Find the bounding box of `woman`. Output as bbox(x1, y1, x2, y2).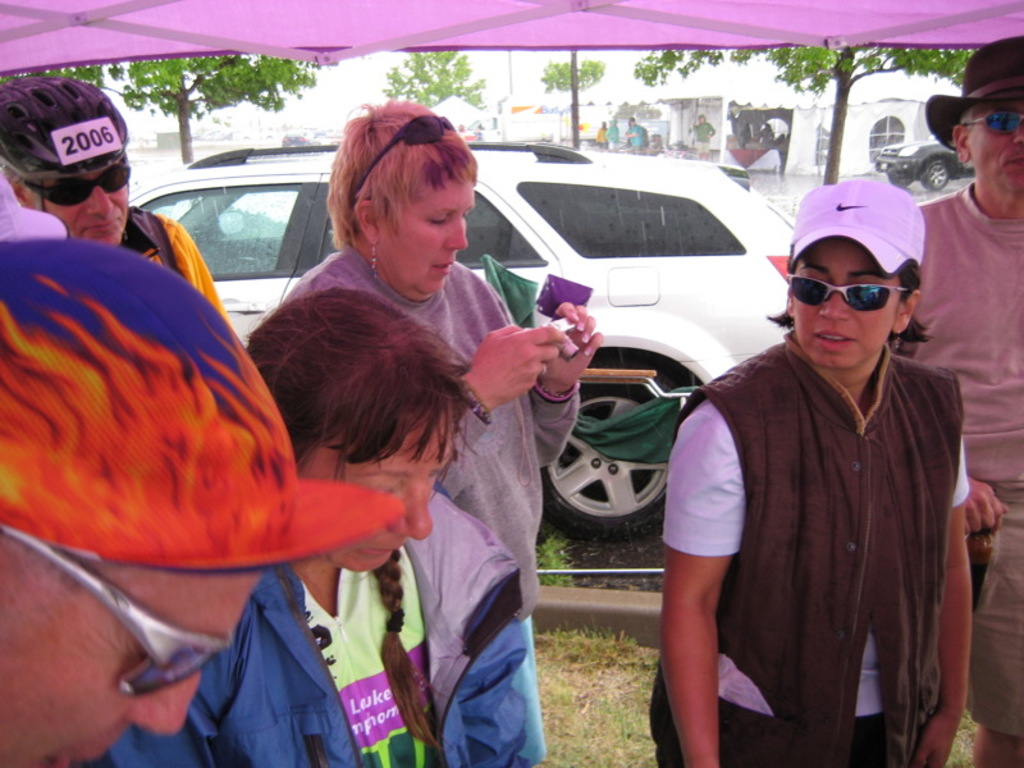
bbox(81, 289, 548, 767).
